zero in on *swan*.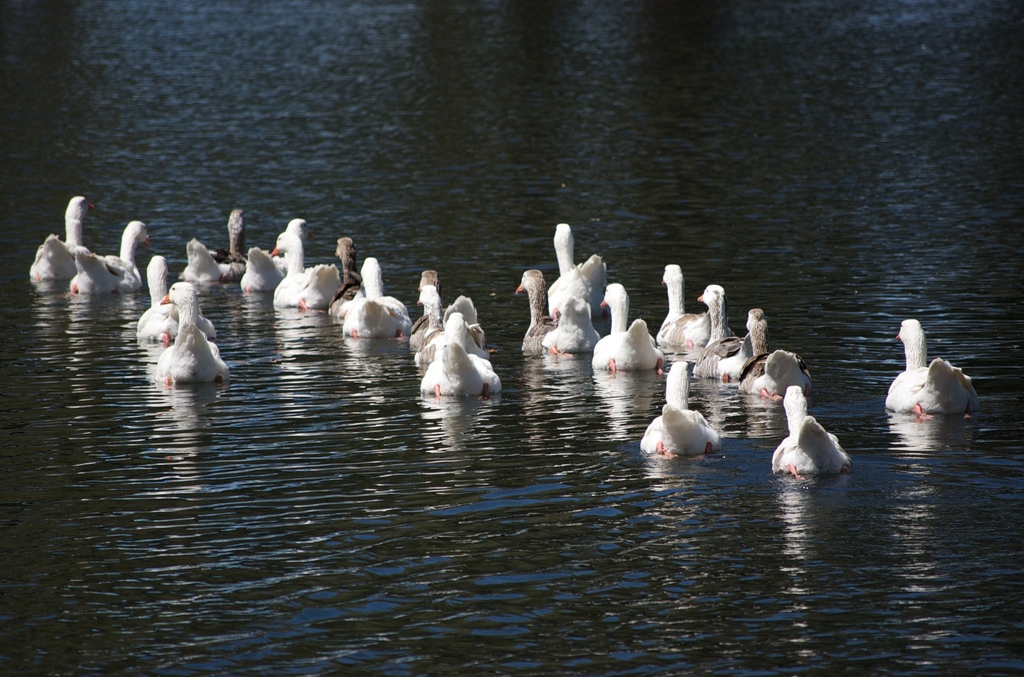
Zeroed in: (left=655, top=263, right=712, bottom=350).
